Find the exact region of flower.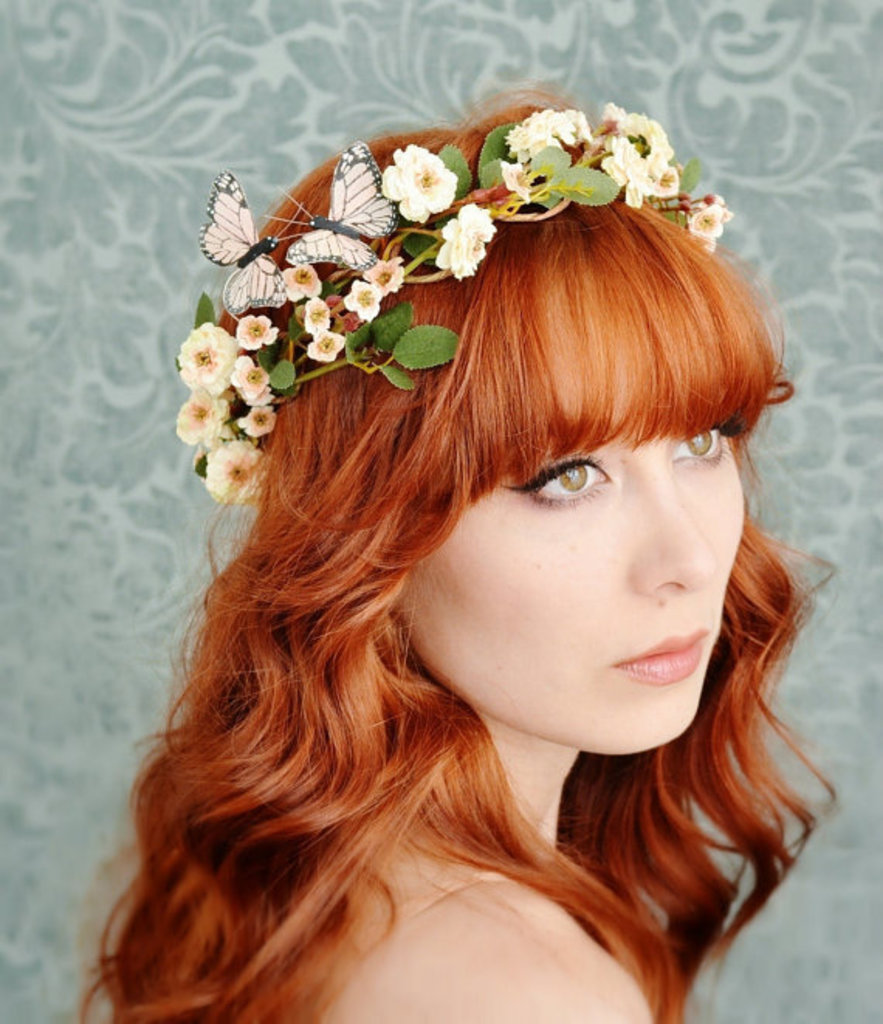
Exact region: 344, 279, 380, 321.
